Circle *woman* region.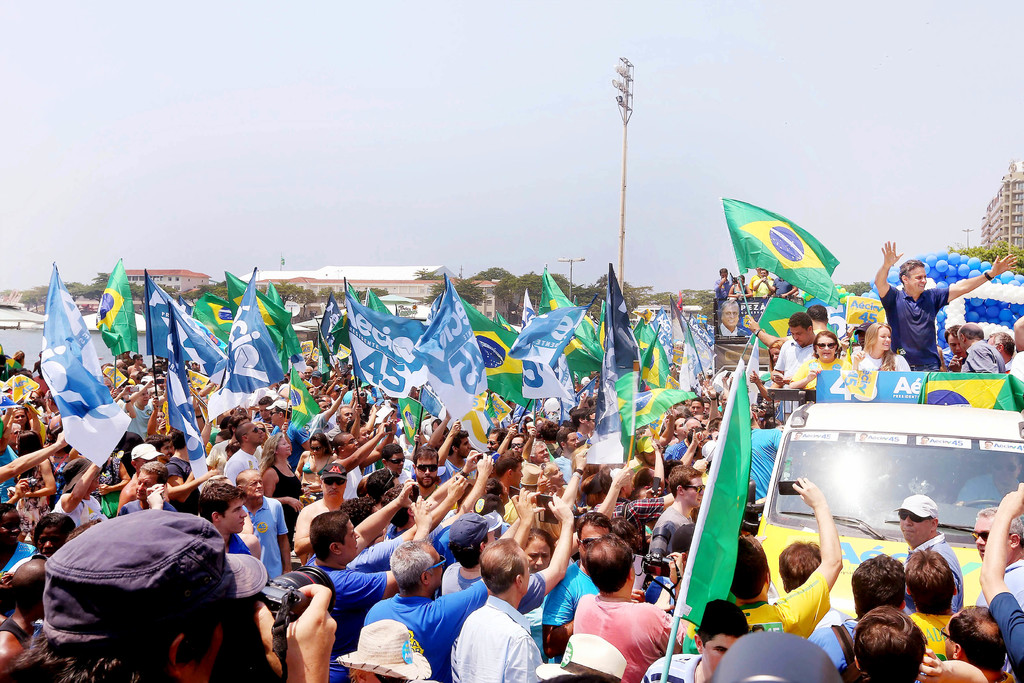
Region: 790:331:852:394.
